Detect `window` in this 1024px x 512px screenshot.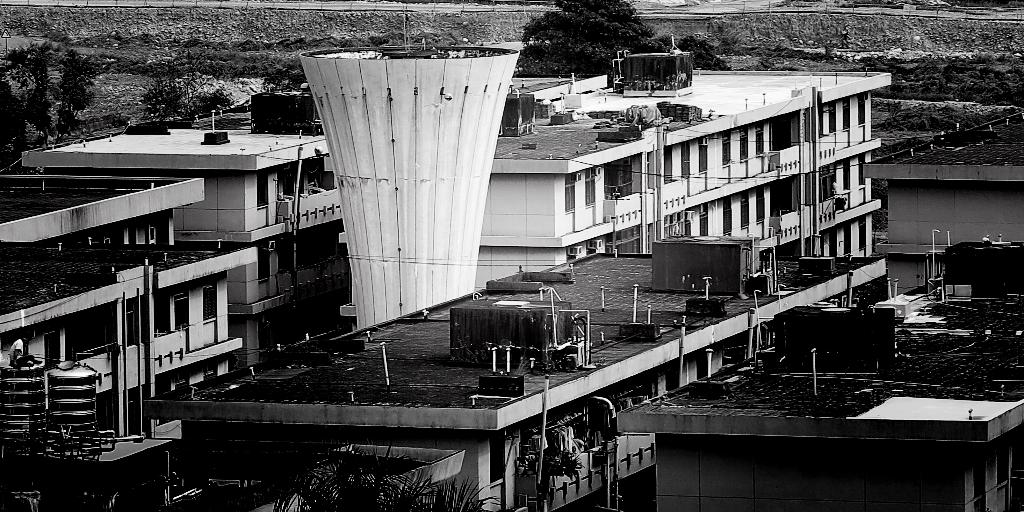
Detection: <box>585,165,595,207</box>.
